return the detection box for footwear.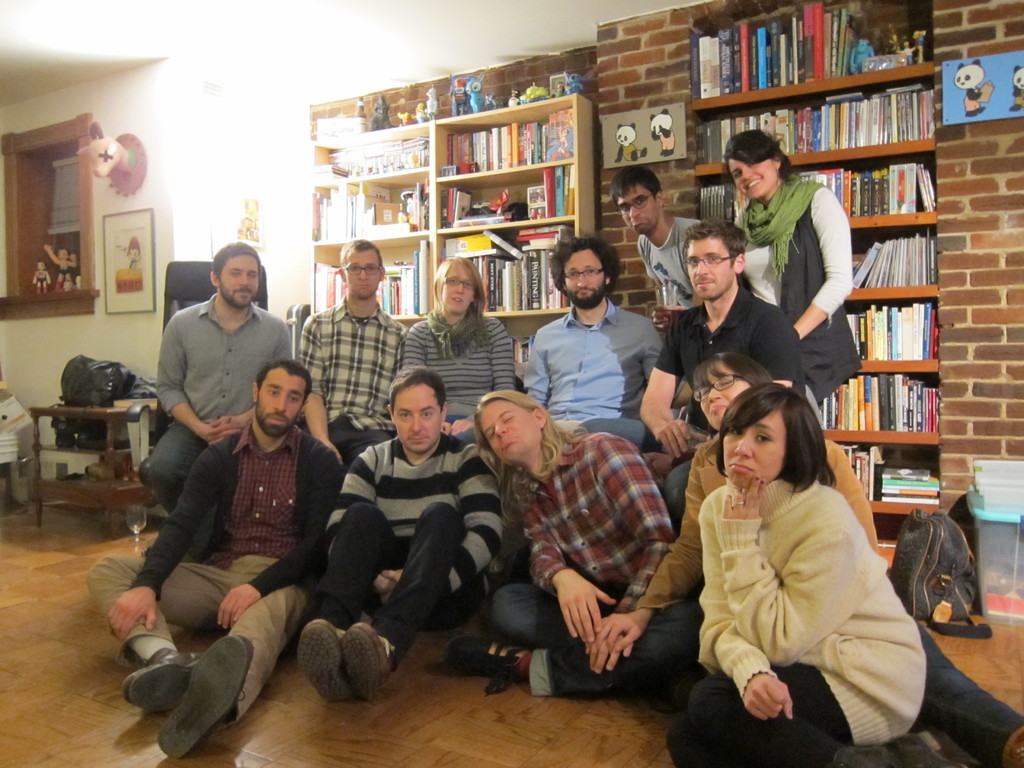
x1=159, y1=630, x2=255, y2=756.
